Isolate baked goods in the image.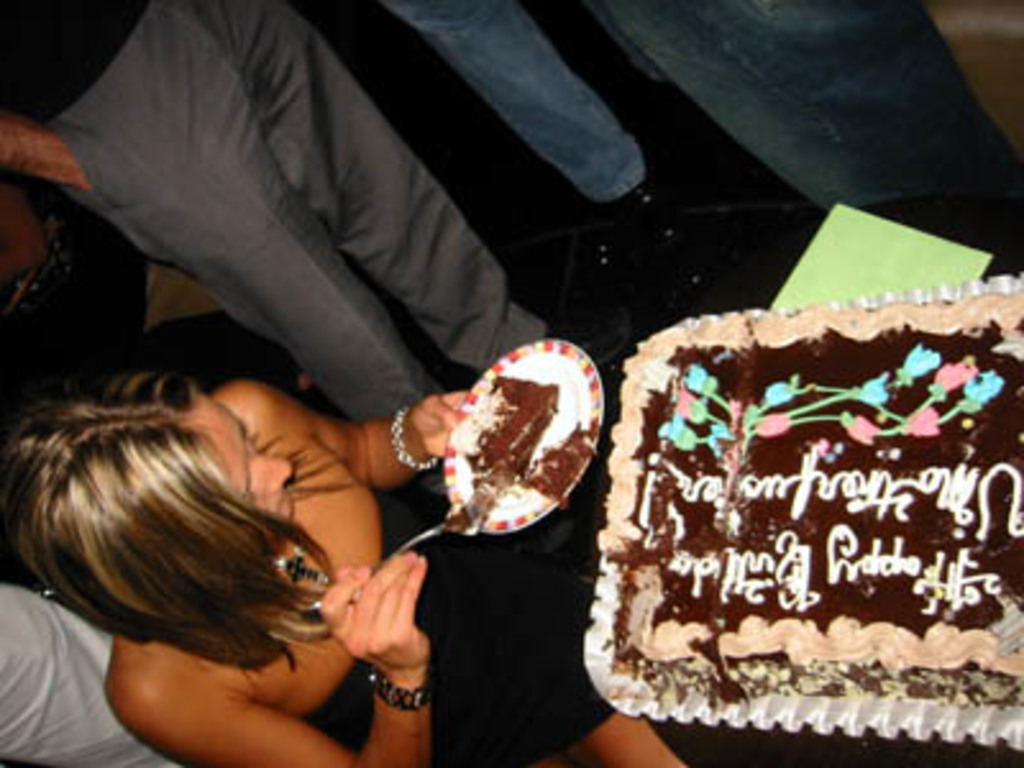
Isolated region: box=[448, 379, 568, 484].
